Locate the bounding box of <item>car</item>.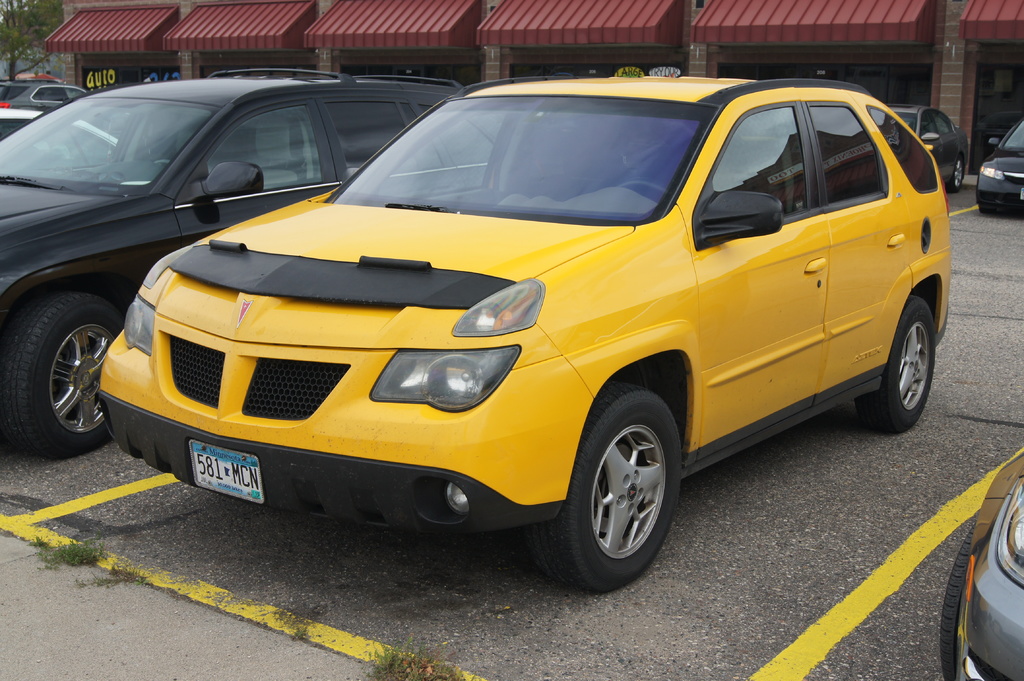
Bounding box: [0, 66, 467, 460].
